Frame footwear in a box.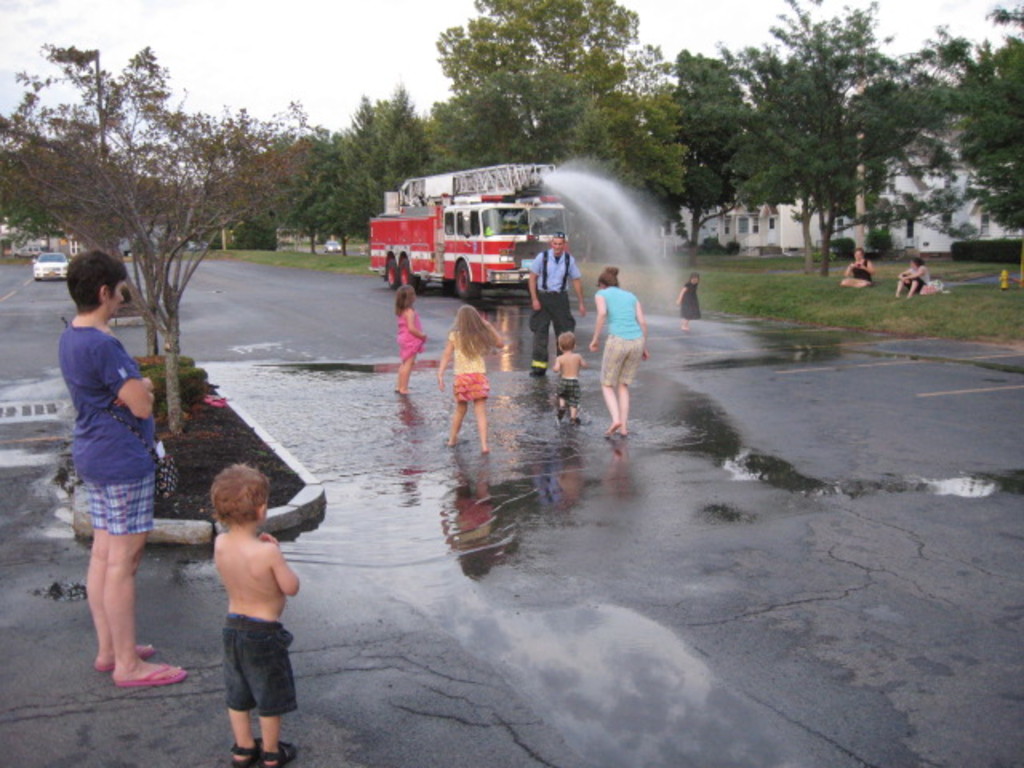
x1=267 y1=742 x2=294 y2=766.
